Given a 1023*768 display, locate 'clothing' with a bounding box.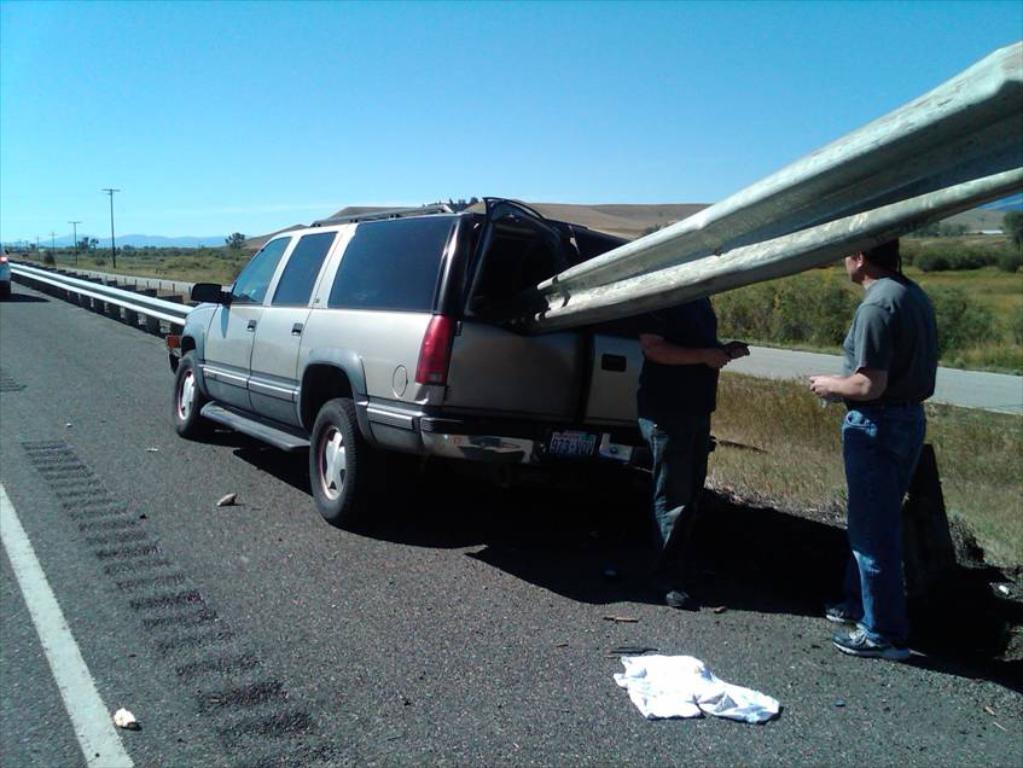
Located: pyautogui.locateOnScreen(832, 268, 941, 645).
